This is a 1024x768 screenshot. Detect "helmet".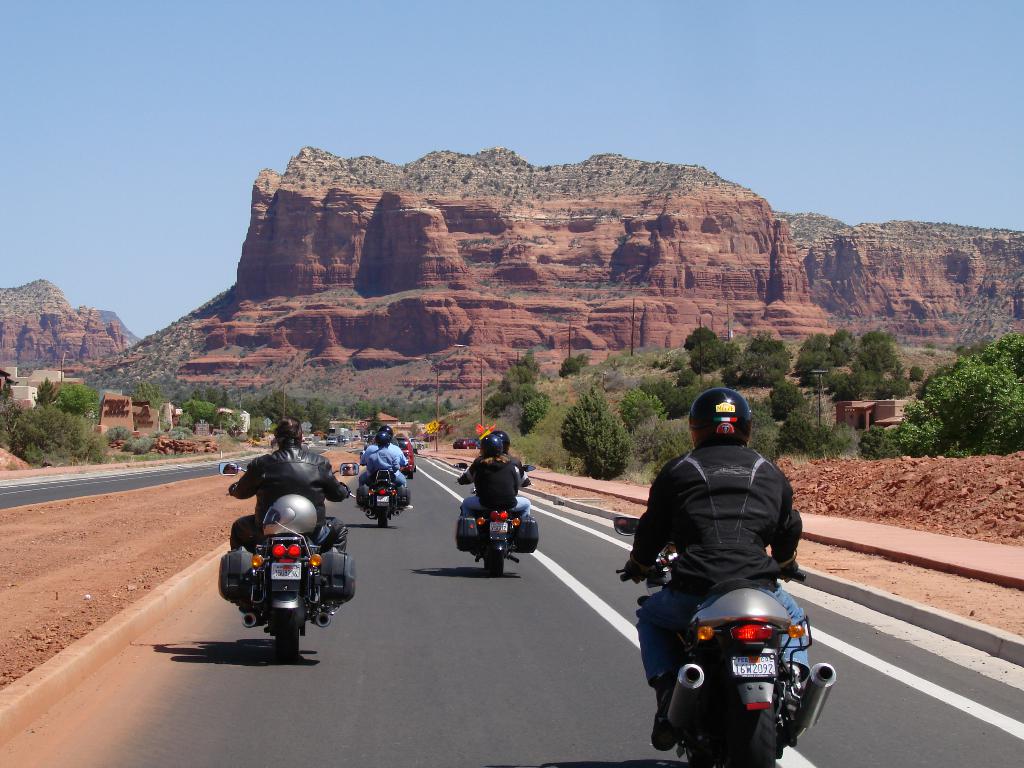
{"x1": 479, "y1": 433, "x2": 503, "y2": 454}.
